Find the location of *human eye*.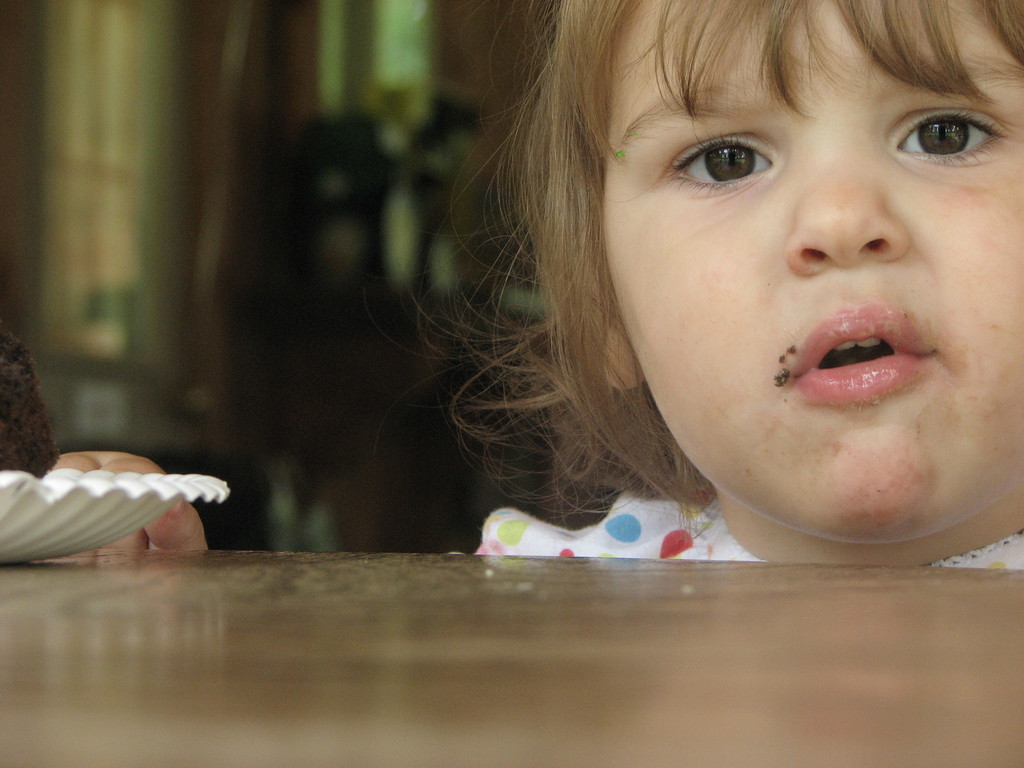
Location: box=[662, 127, 784, 197].
